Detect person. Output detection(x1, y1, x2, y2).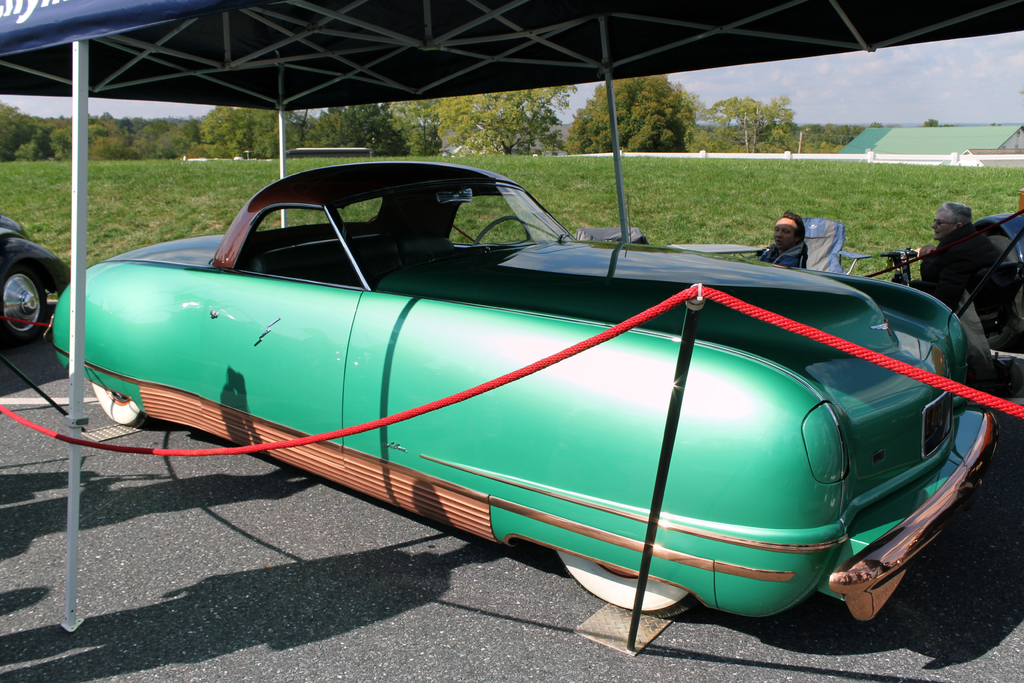
detection(931, 181, 1012, 343).
